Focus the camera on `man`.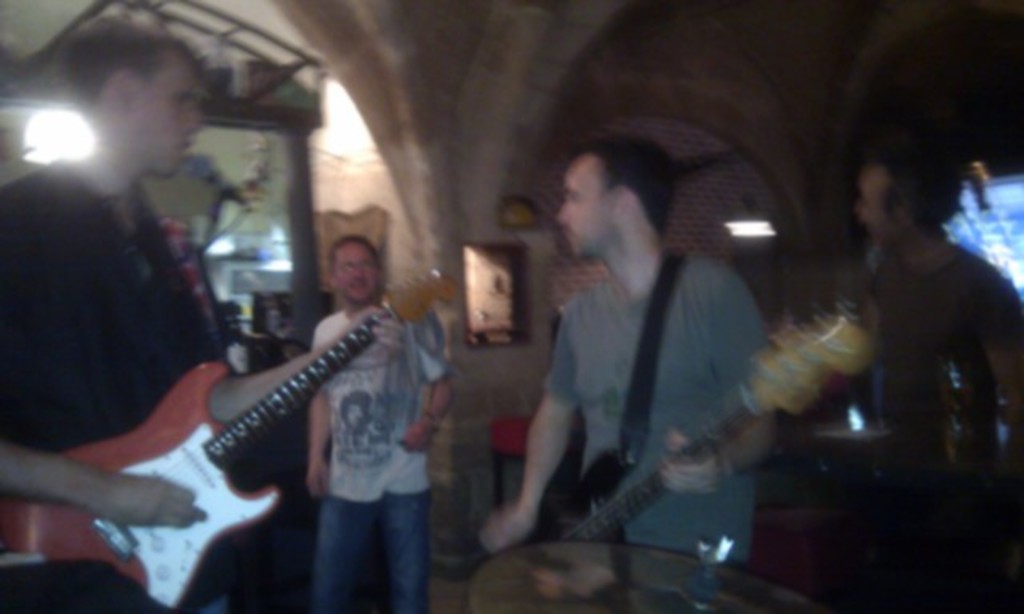
Focus region: region(477, 125, 779, 563).
